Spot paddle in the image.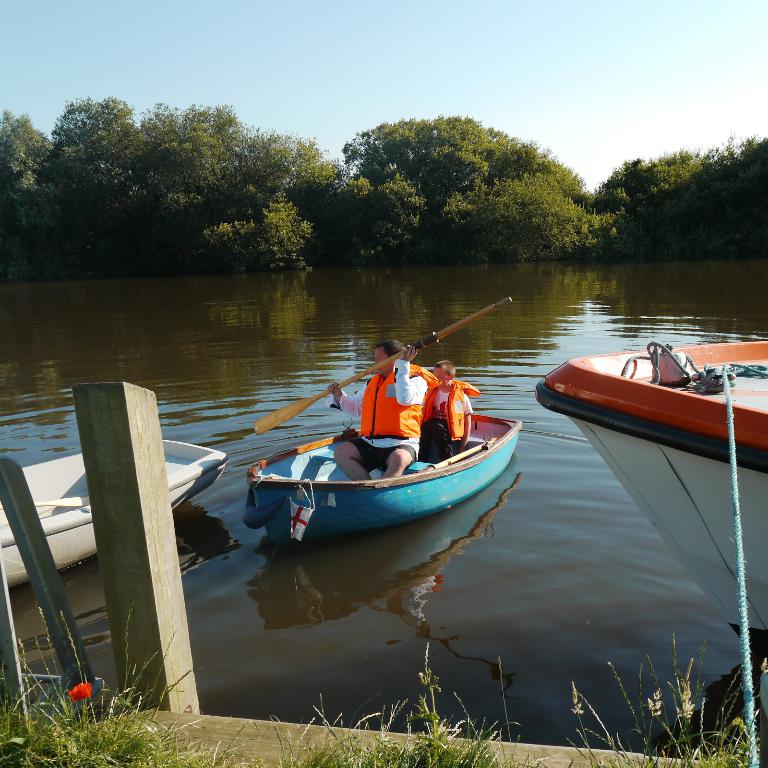
paddle found at 251/295/515/434.
